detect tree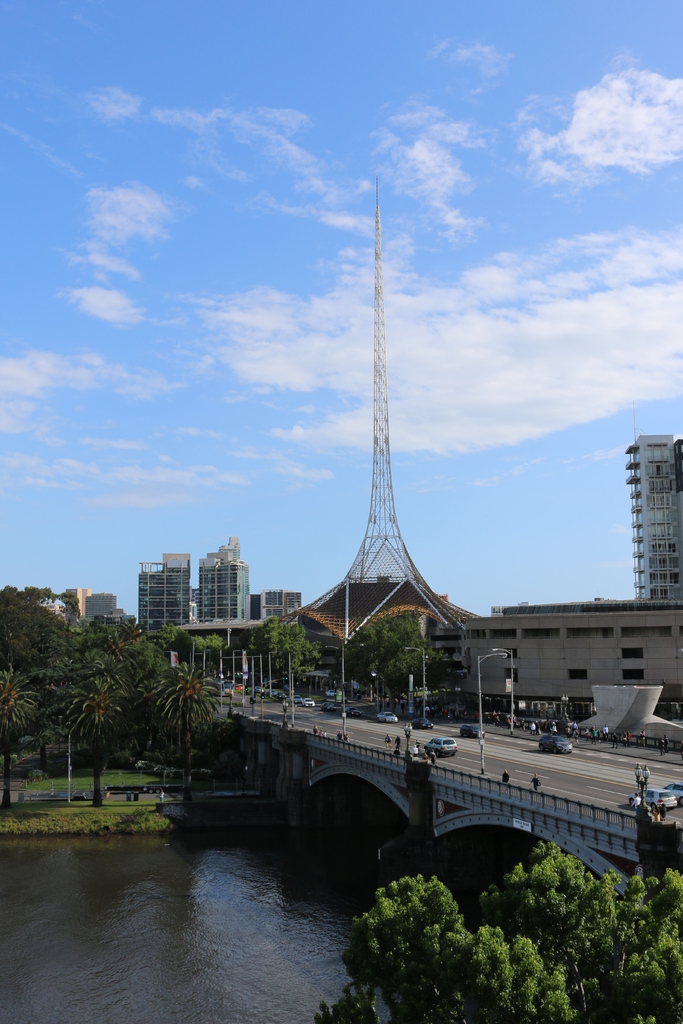
crop(256, 614, 326, 687)
